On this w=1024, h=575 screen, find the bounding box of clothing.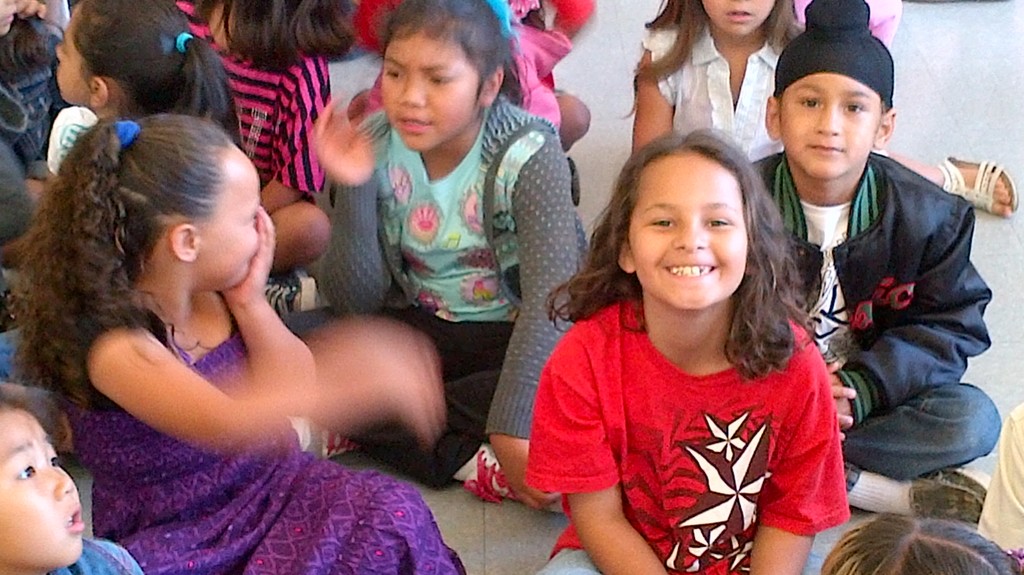
Bounding box: [643, 22, 784, 160].
